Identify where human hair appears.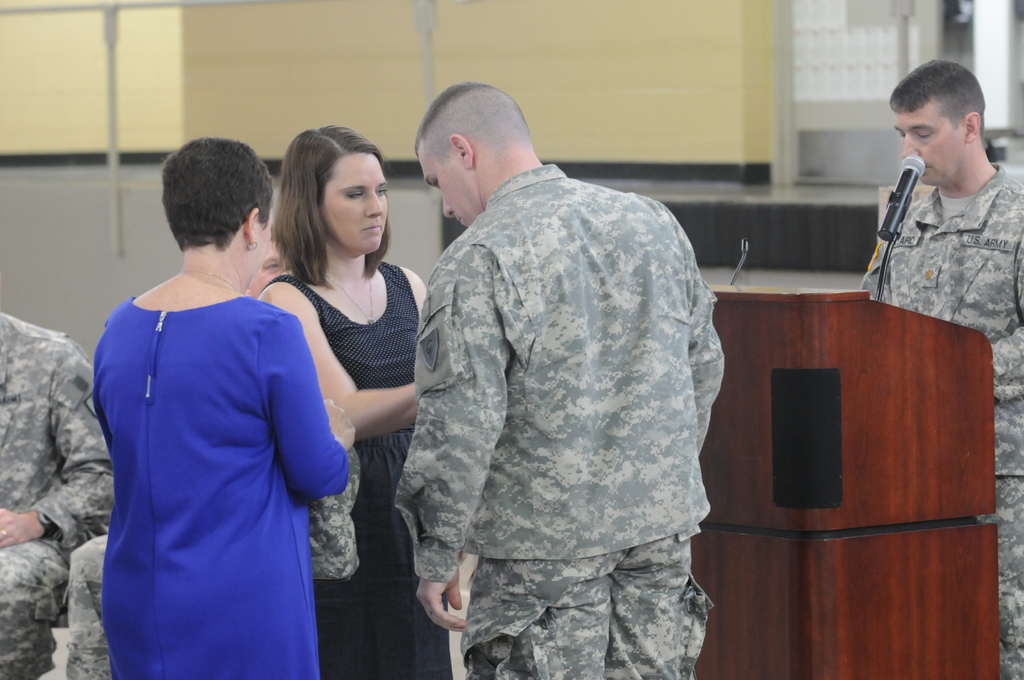
Appears at left=415, top=81, right=527, bottom=156.
